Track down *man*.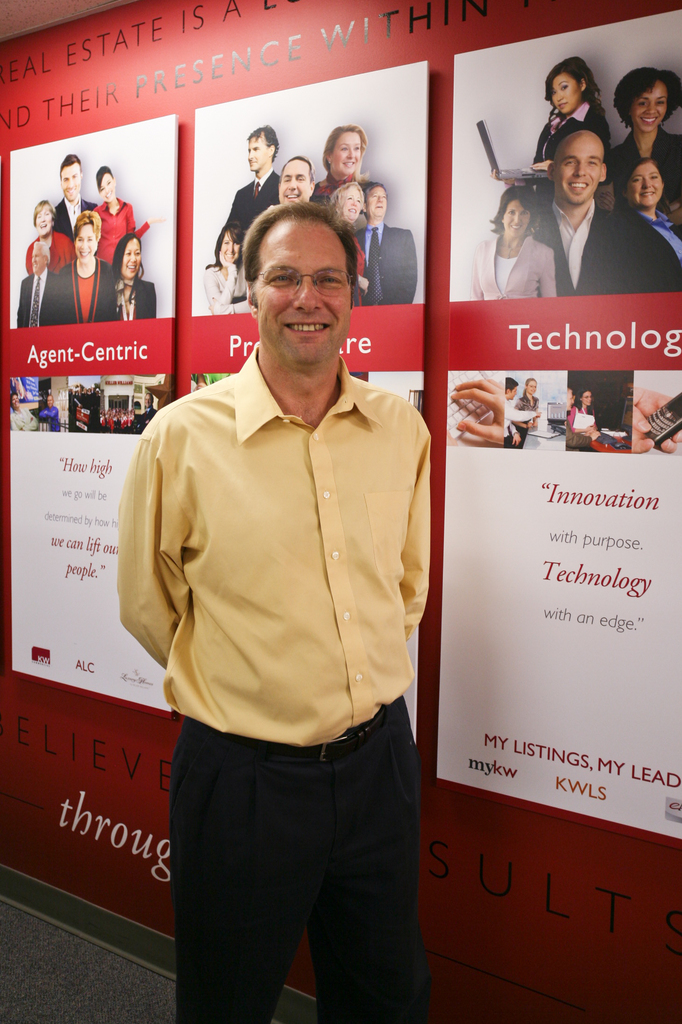
Tracked to [left=120, top=179, right=454, bottom=989].
